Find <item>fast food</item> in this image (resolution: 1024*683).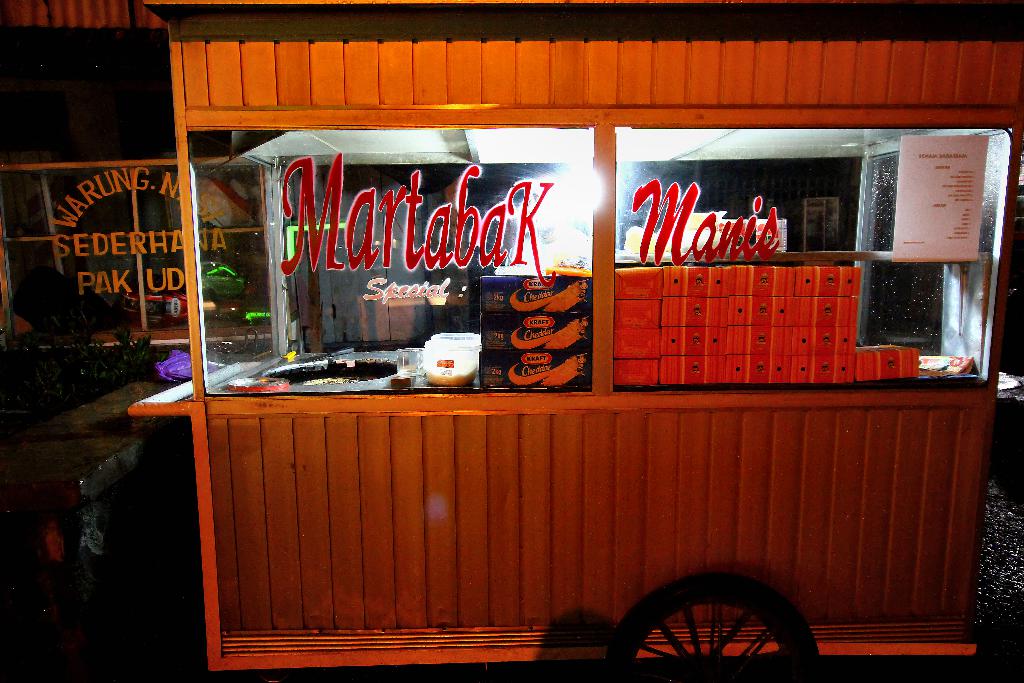
[544, 282, 584, 312].
